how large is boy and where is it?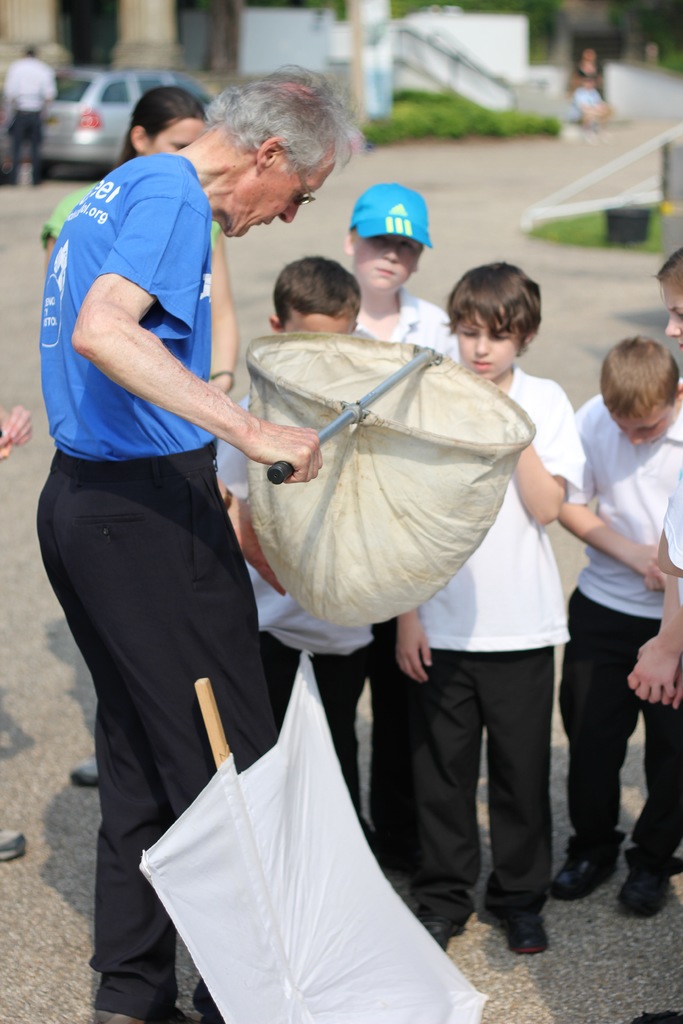
Bounding box: x1=547 y1=331 x2=682 y2=919.
